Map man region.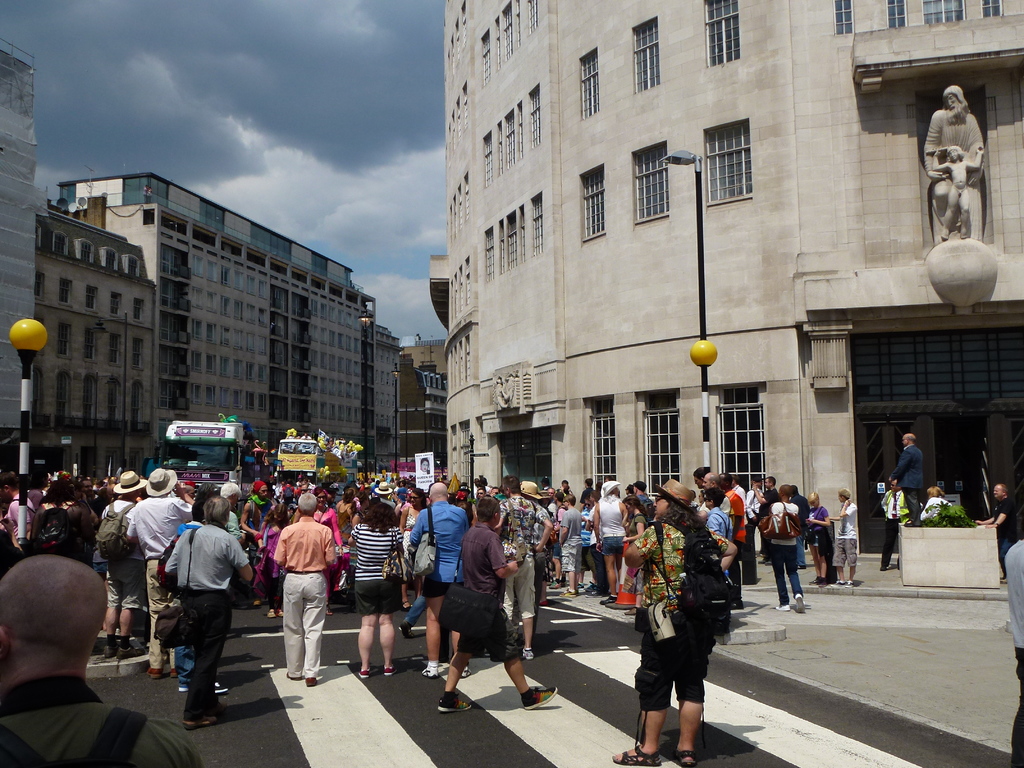
Mapped to [left=495, top=476, right=554, bottom=663].
